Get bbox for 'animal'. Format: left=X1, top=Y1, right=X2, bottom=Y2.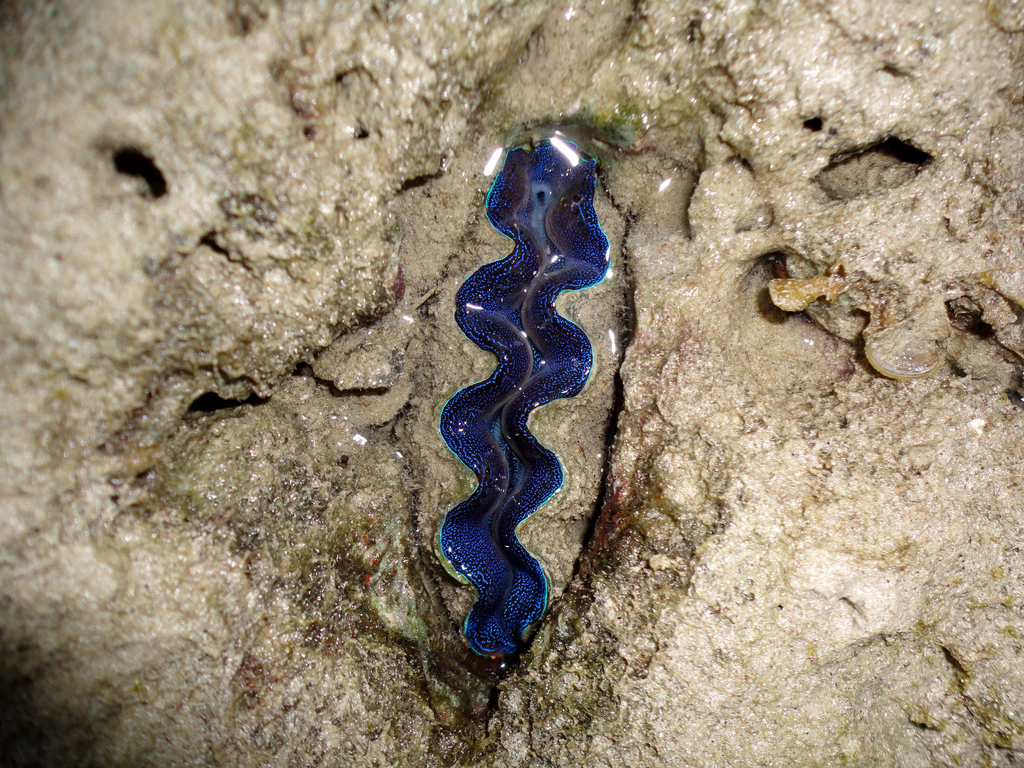
left=438, top=134, right=618, bottom=667.
